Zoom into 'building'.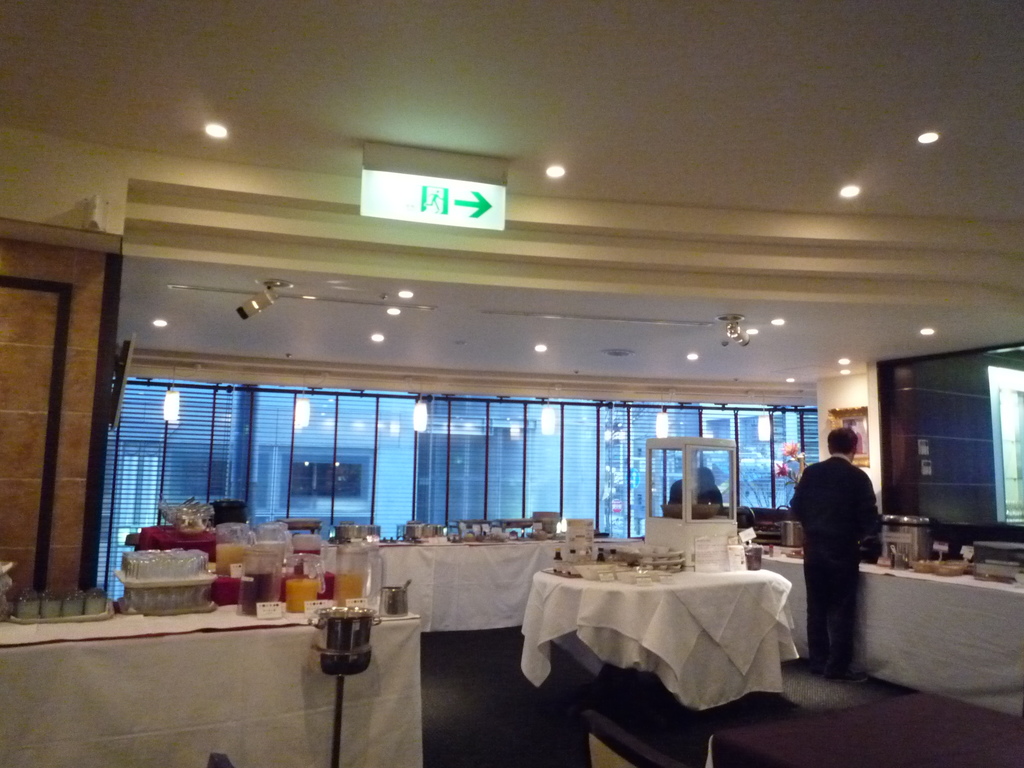
Zoom target: 0,0,1023,767.
